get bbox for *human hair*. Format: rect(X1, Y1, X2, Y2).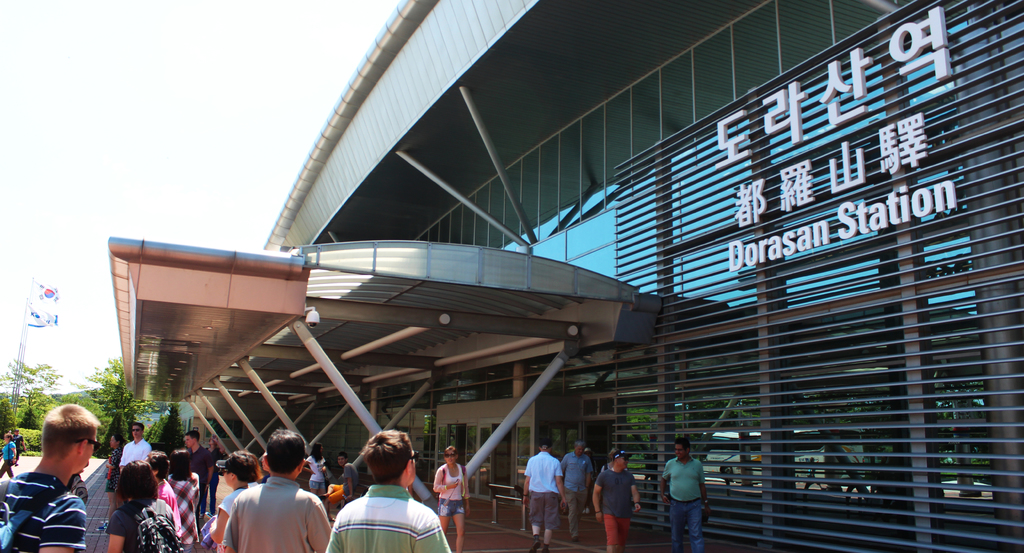
rect(116, 457, 158, 498).
